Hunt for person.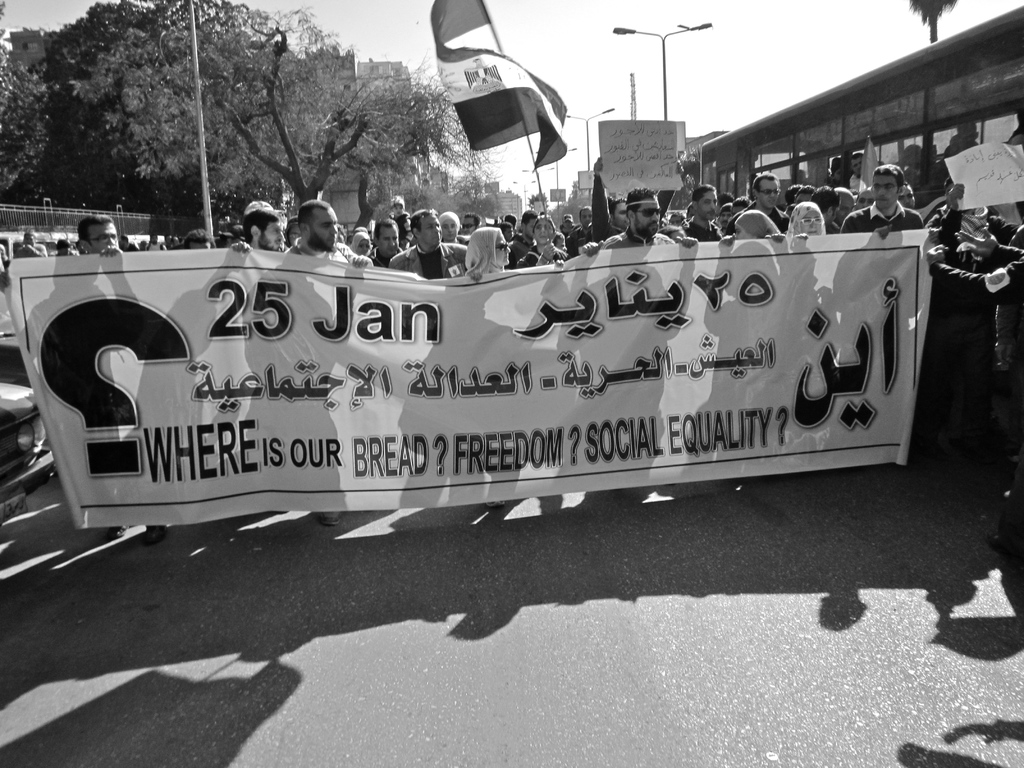
Hunted down at 52/238/79/259.
